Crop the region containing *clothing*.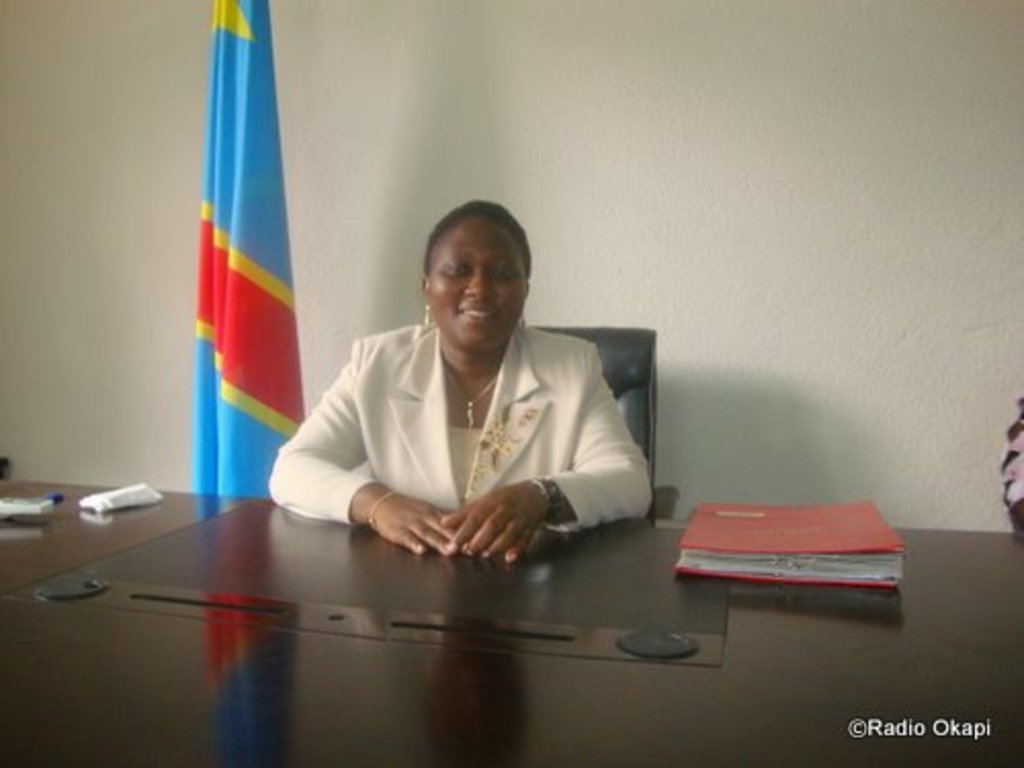
Crop region: {"left": 272, "top": 301, "right": 651, "bottom": 545}.
